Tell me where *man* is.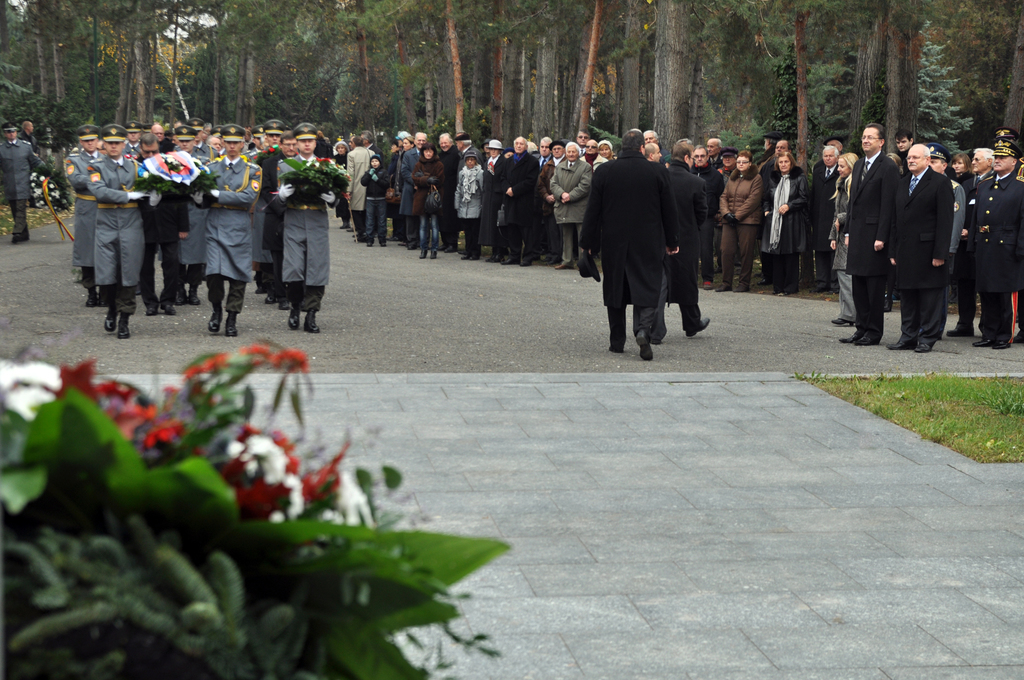
*man* is at <box>149,127,172,156</box>.
